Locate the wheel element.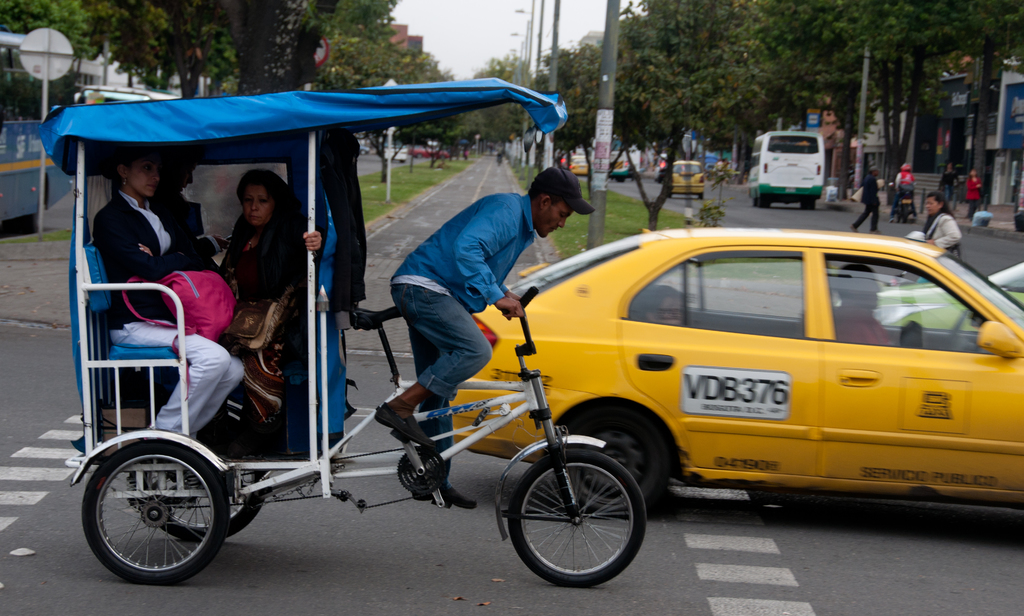
Element bbox: left=81, top=440, right=230, bottom=583.
